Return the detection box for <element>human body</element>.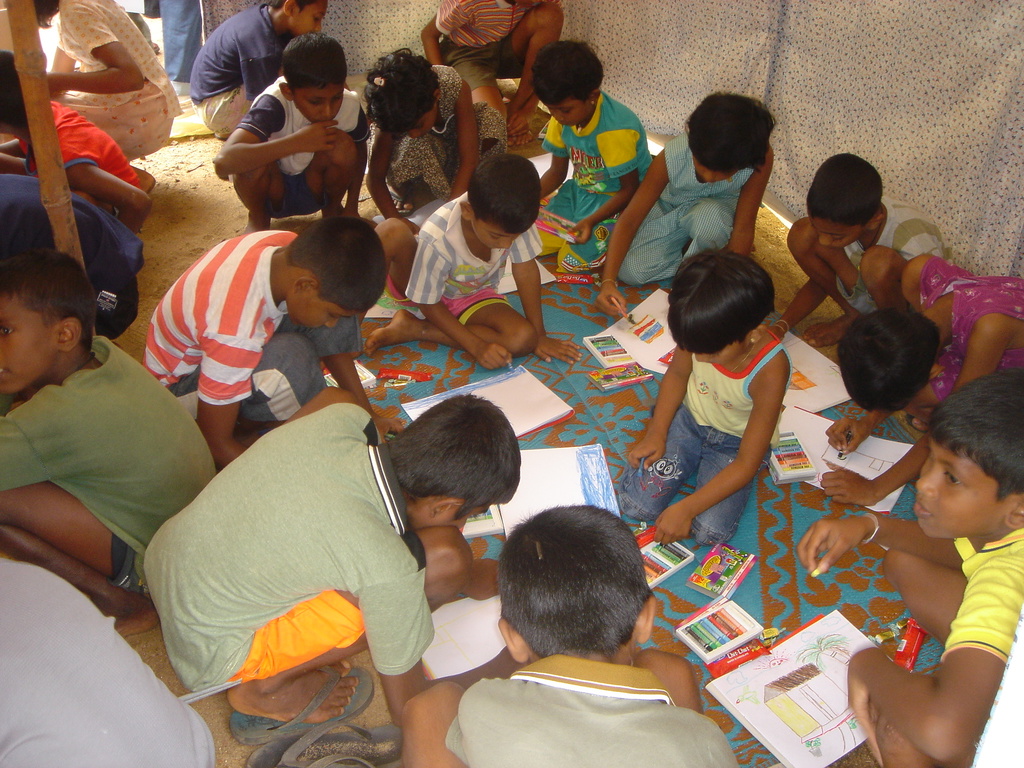
x1=134 y1=209 x2=381 y2=468.
